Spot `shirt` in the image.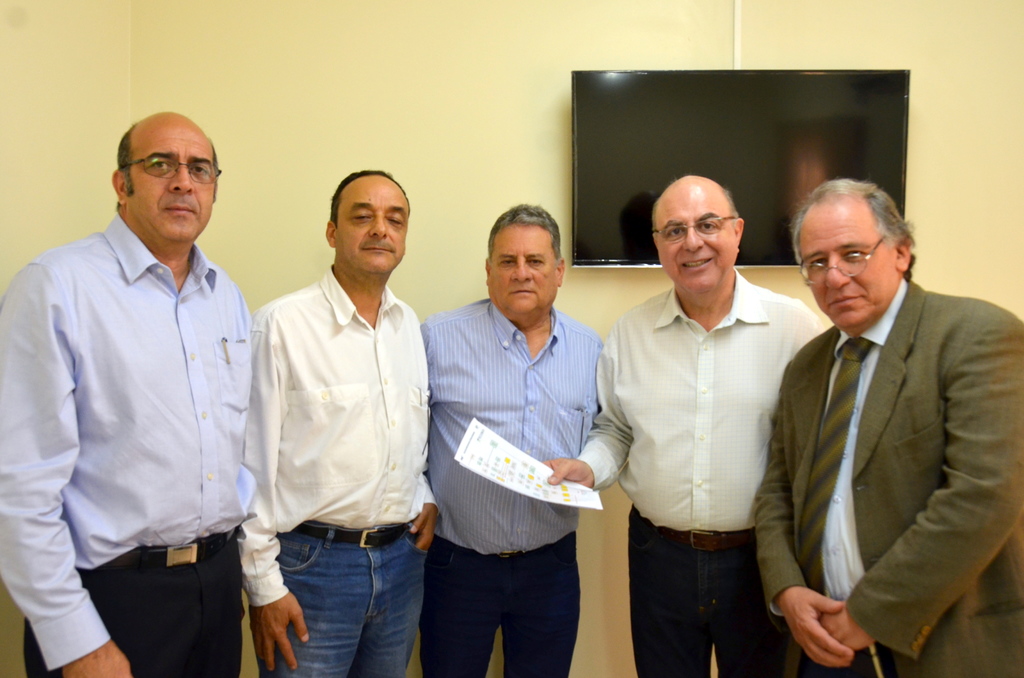
`shirt` found at <box>424,298,607,561</box>.
